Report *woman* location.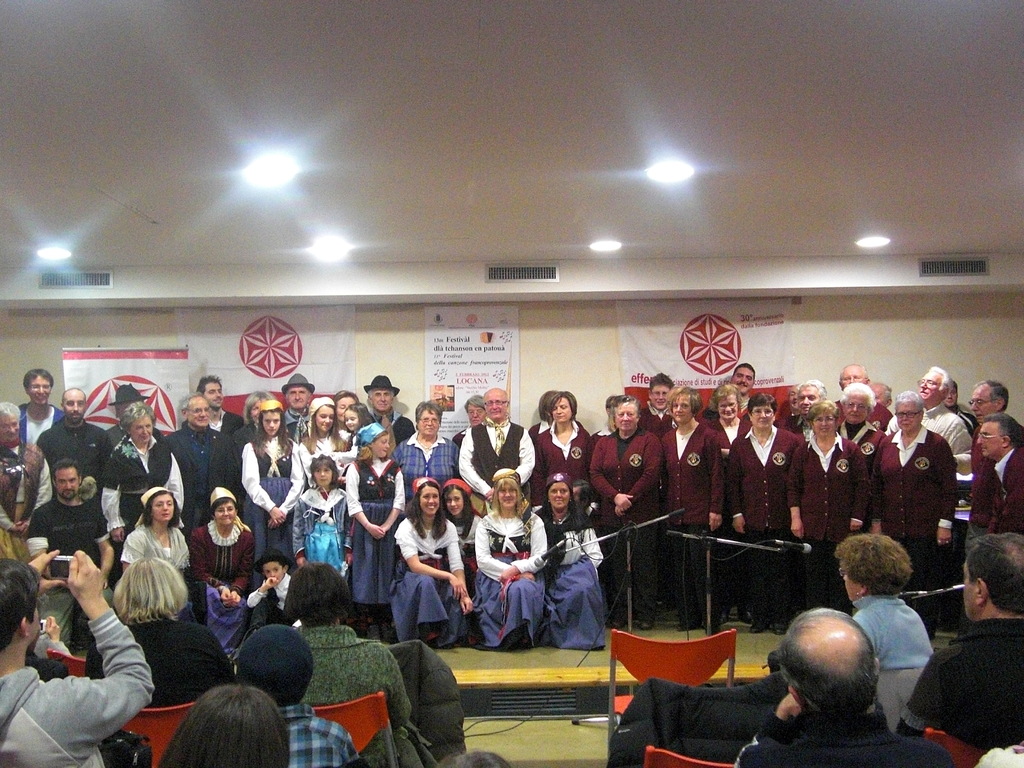
Report: region(723, 390, 797, 633).
